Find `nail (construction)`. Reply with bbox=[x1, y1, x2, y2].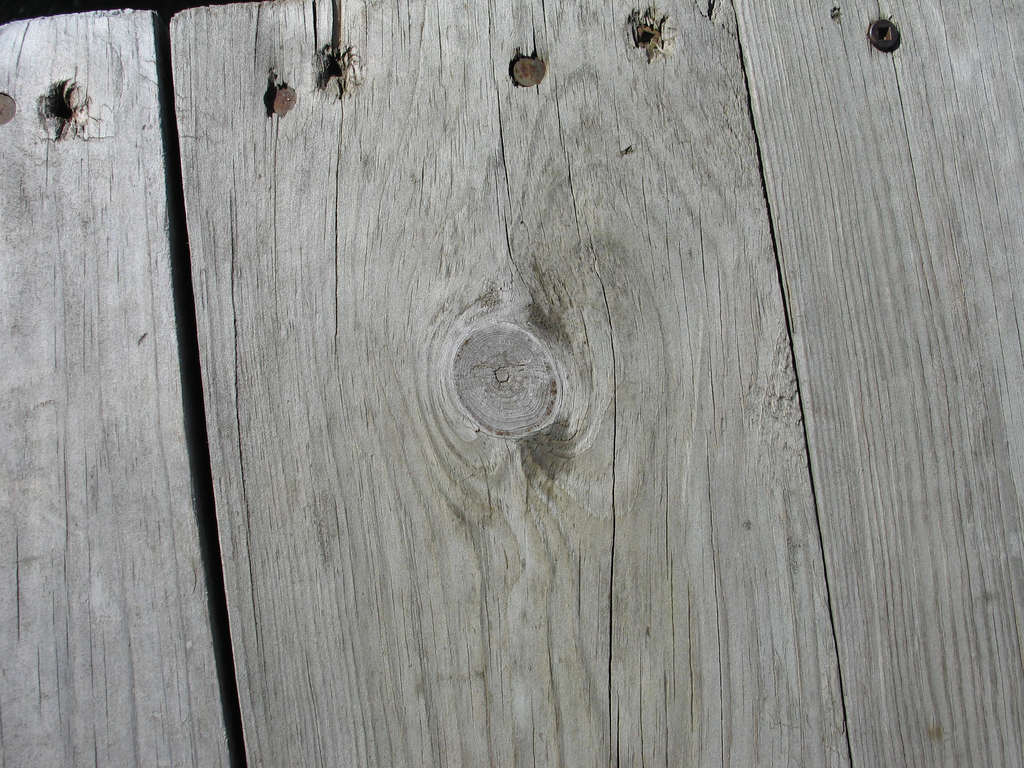
bbox=[271, 88, 297, 119].
